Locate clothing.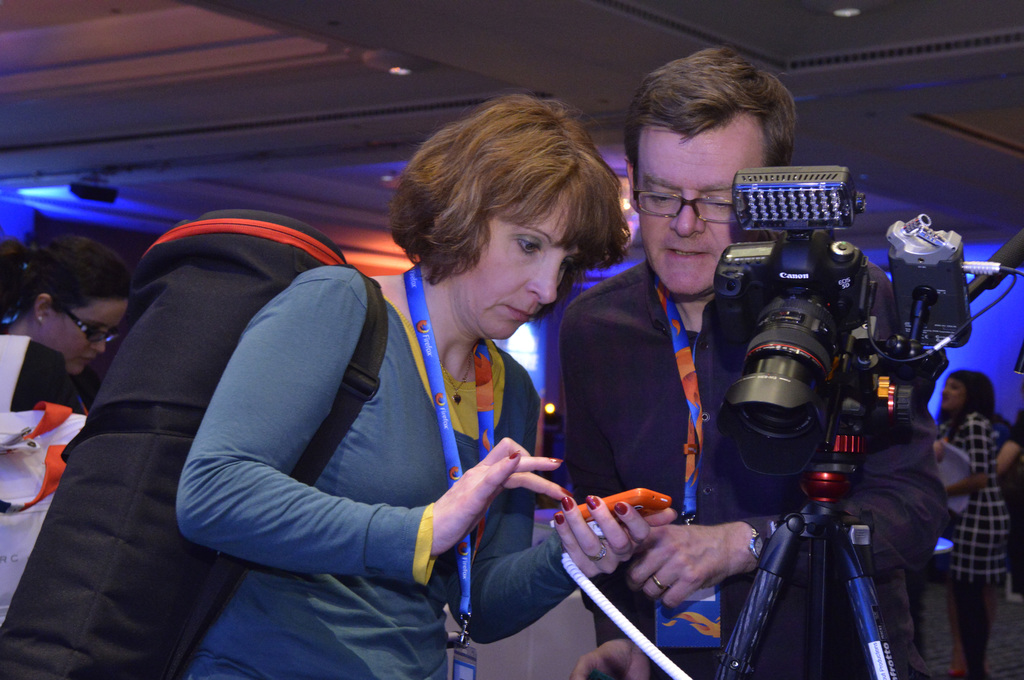
Bounding box: (left=559, top=244, right=950, bottom=679).
